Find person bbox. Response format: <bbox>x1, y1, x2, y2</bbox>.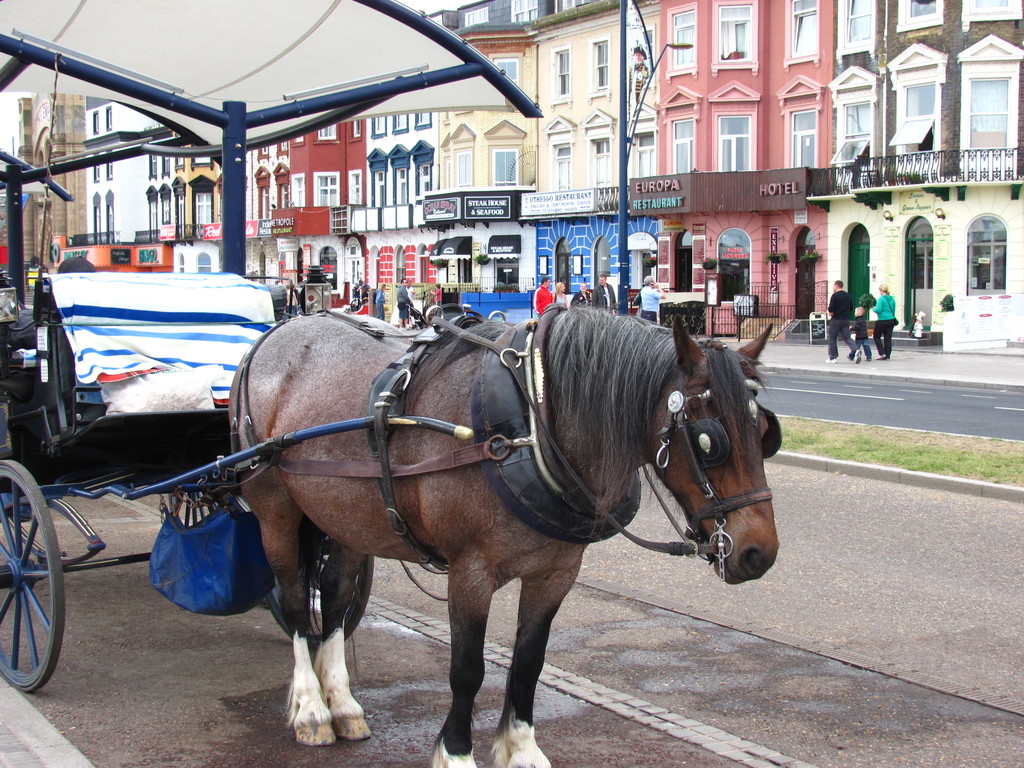
<bbox>276, 280, 289, 296</bbox>.
